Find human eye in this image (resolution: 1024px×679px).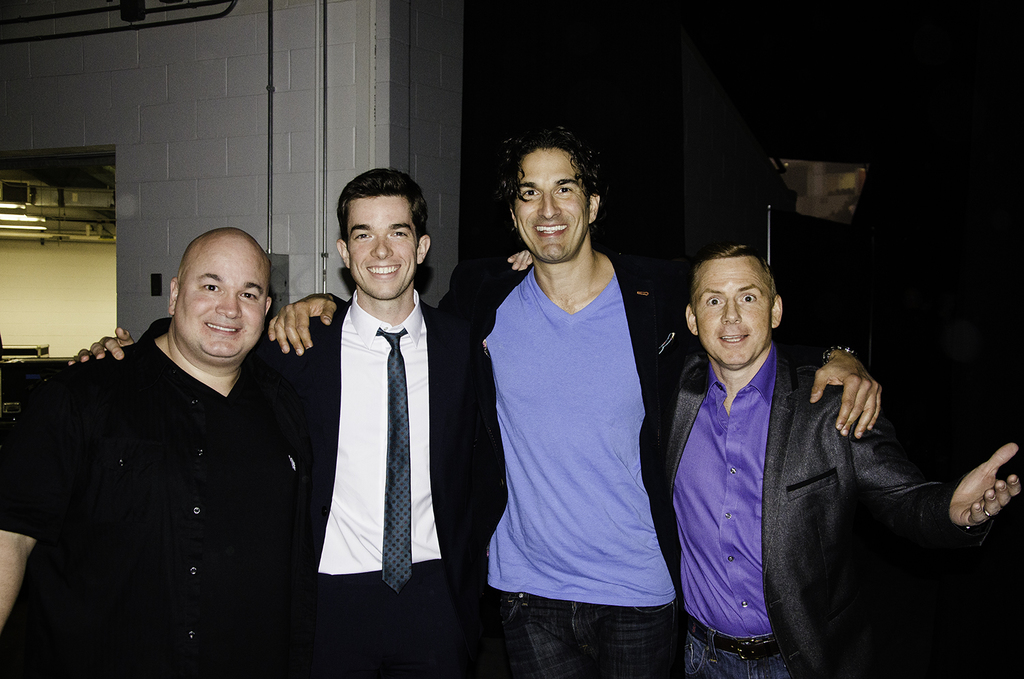
<bbox>735, 292, 756, 307</bbox>.
